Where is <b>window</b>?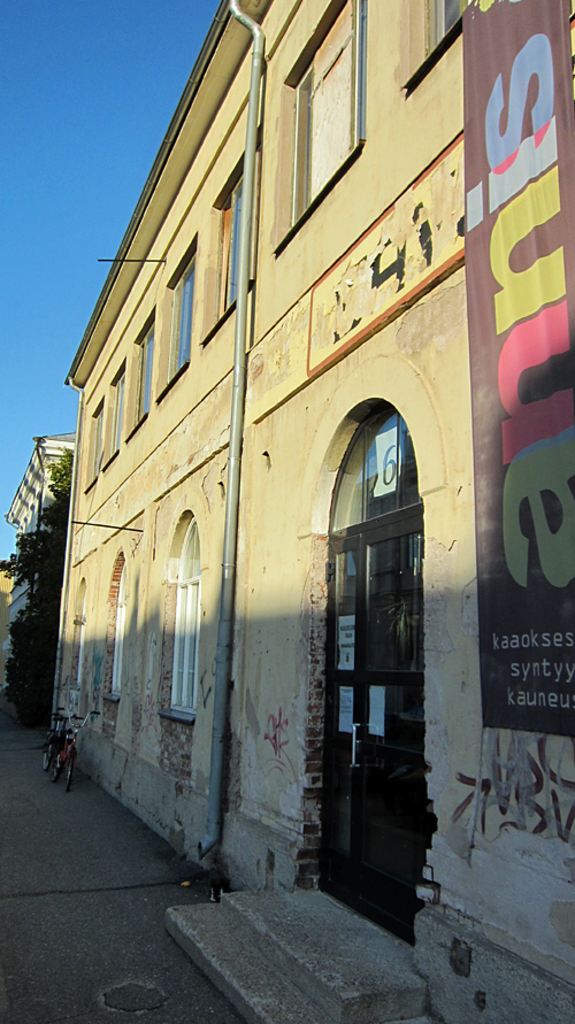
region(159, 232, 194, 398).
